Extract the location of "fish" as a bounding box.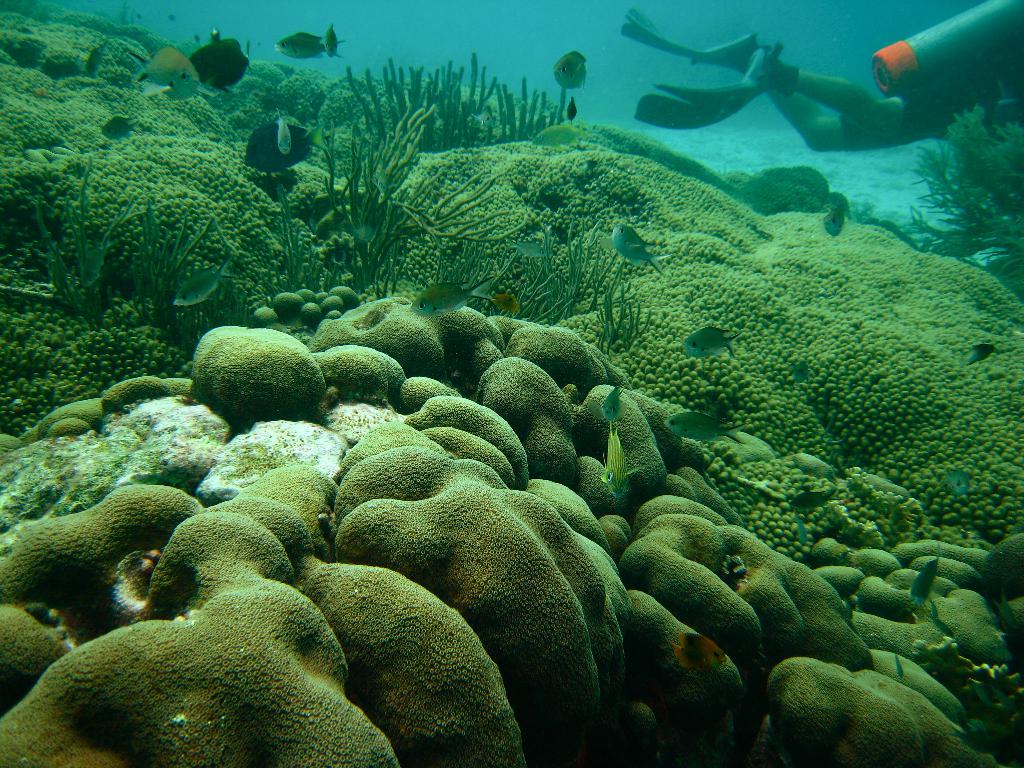
(left=499, top=241, right=548, bottom=260).
